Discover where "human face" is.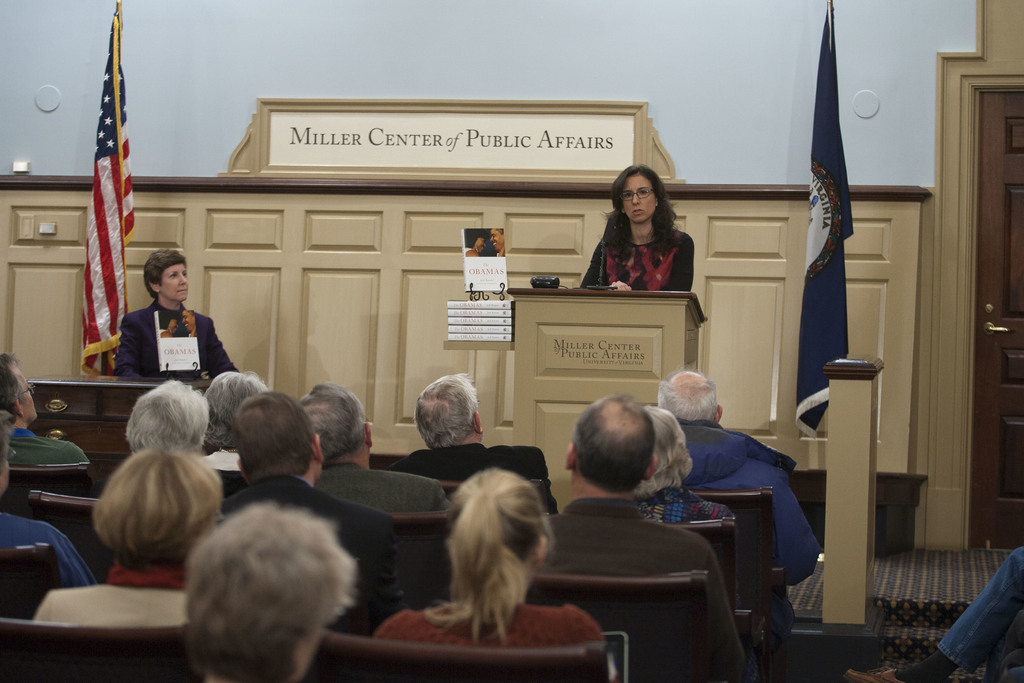
Discovered at pyautogui.locateOnScreen(155, 265, 186, 297).
